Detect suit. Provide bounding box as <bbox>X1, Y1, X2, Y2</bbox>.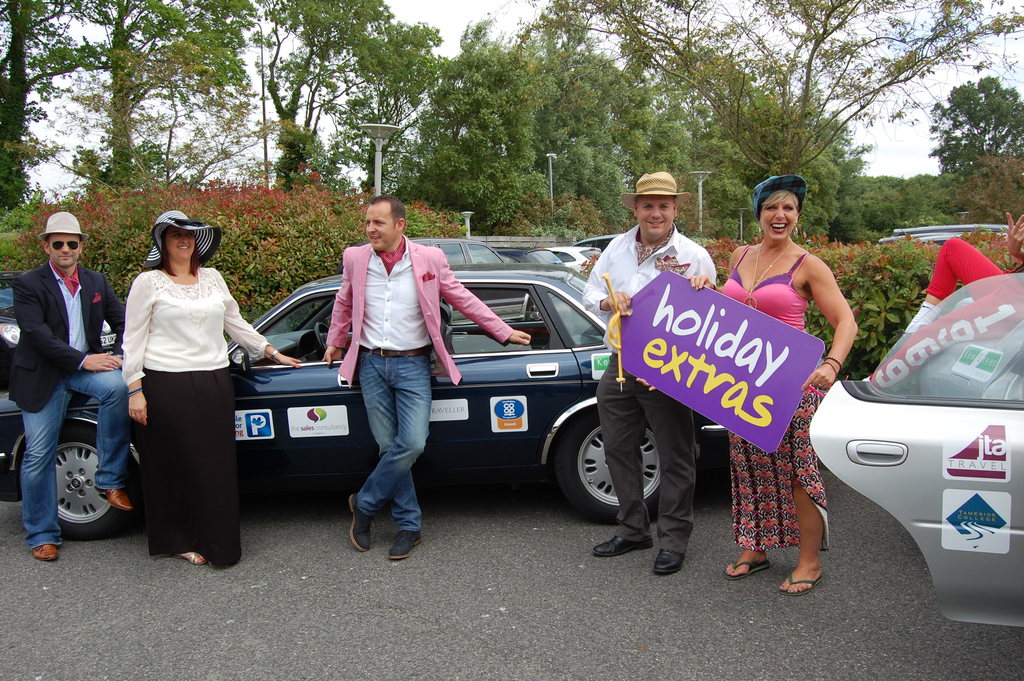
<bbox>324, 241, 513, 389</bbox>.
